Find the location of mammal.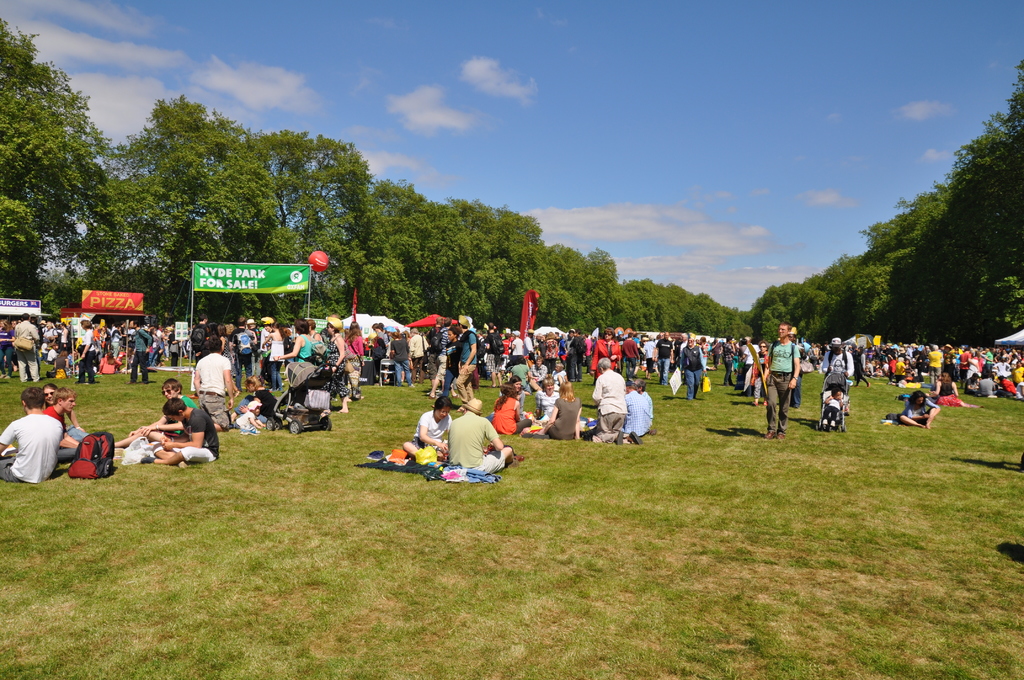
Location: {"x1": 39, "y1": 384, "x2": 86, "y2": 430}.
